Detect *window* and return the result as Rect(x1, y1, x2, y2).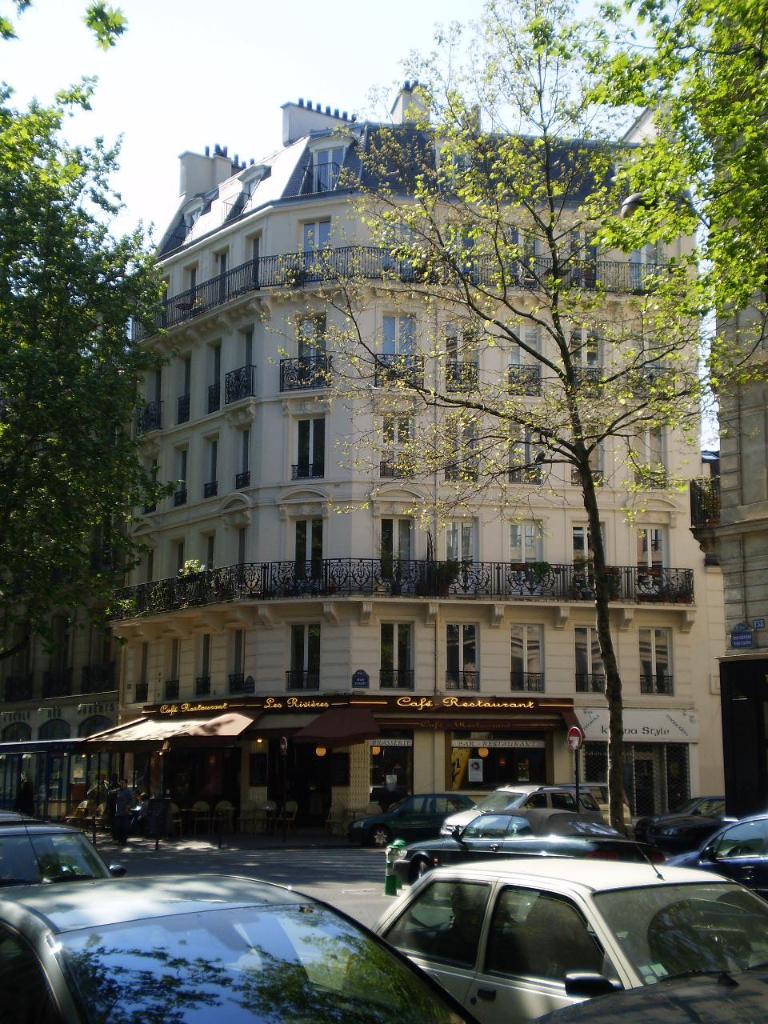
Rect(370, 737, 410, 813).
